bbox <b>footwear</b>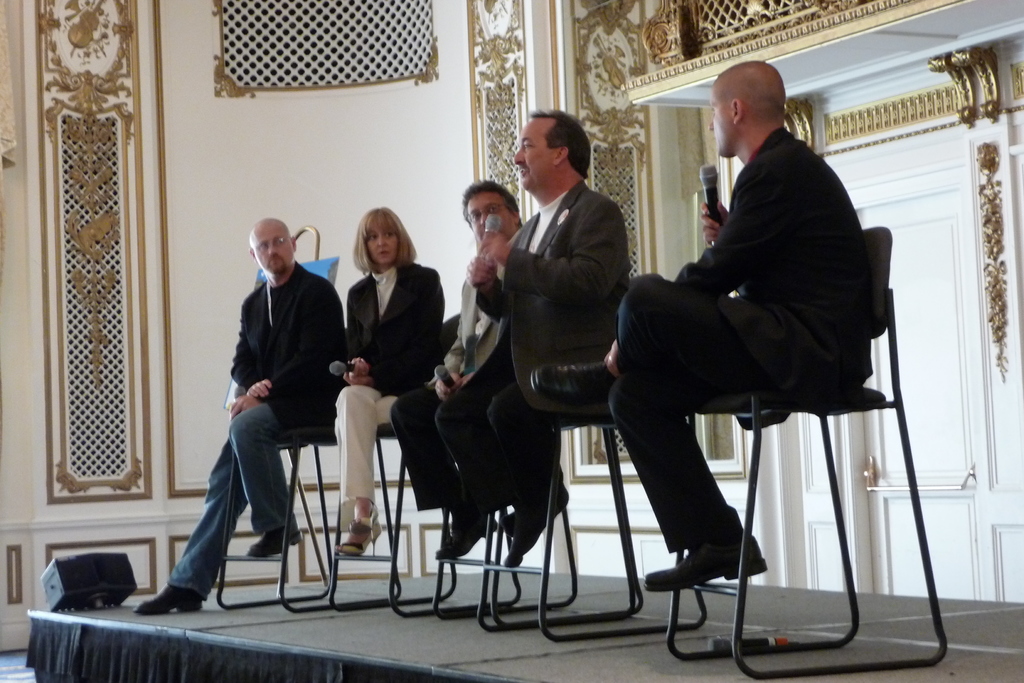
[left=508, top=501, right=524, bottom=538]
